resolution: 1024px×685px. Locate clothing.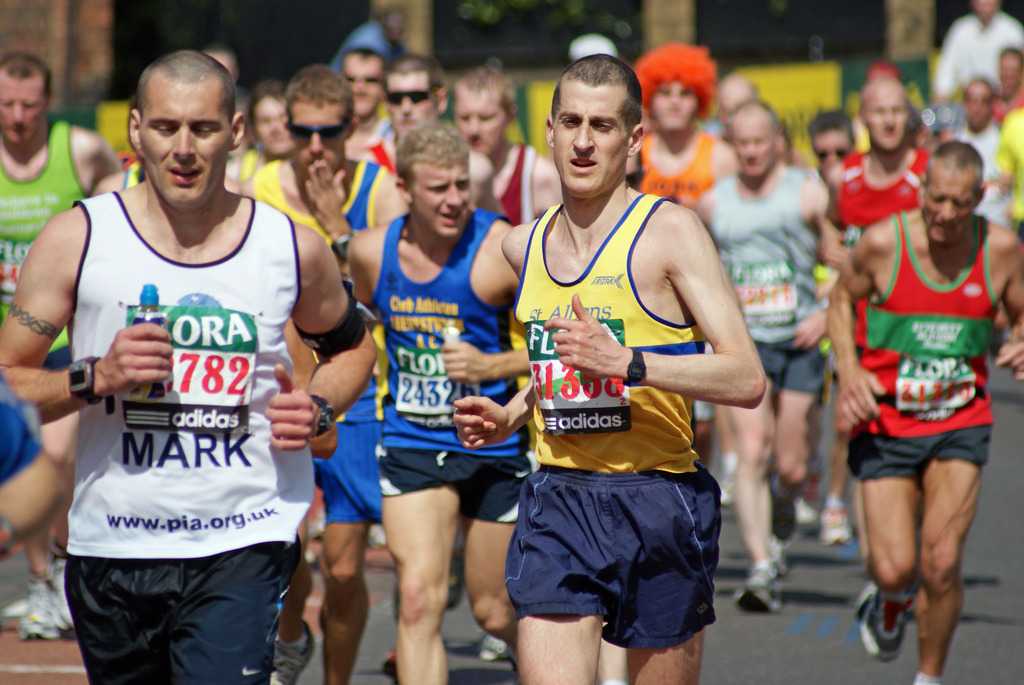
bbox(371, 205, 526, 524).
